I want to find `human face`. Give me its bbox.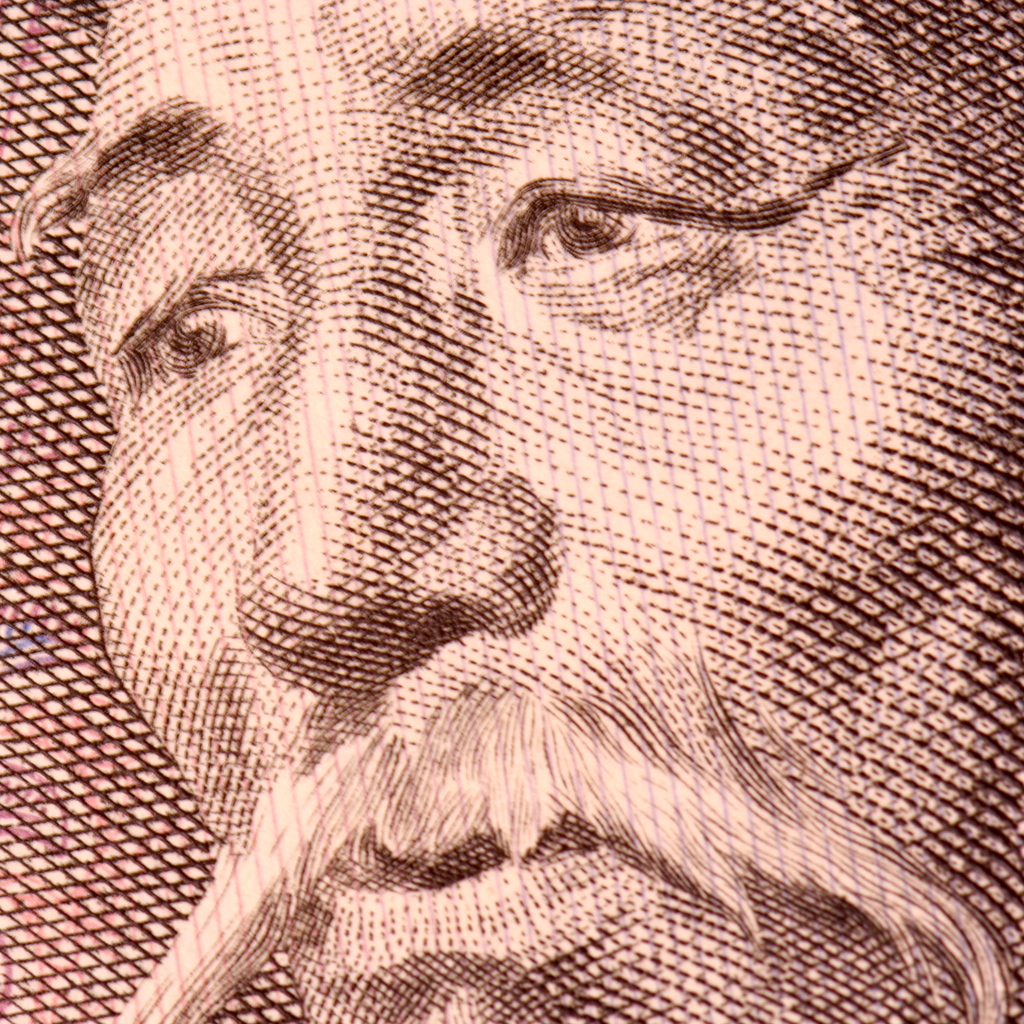
11, 0, 1023, 1023.
